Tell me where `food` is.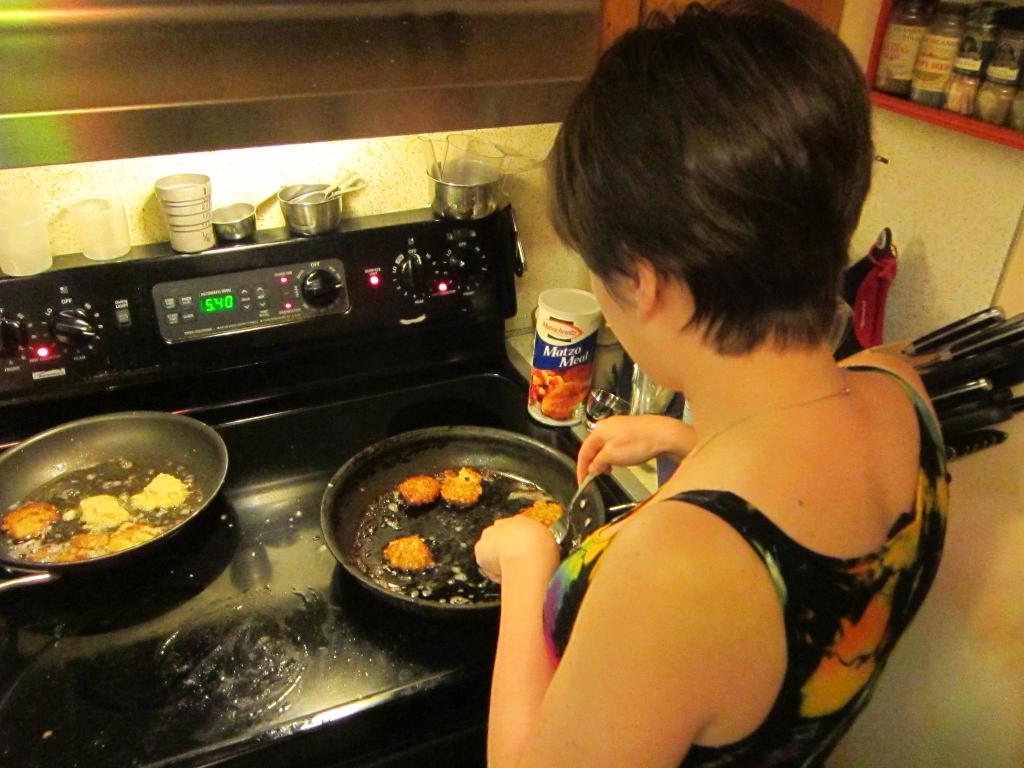
`food` is at [339, 433, 556, 621].
